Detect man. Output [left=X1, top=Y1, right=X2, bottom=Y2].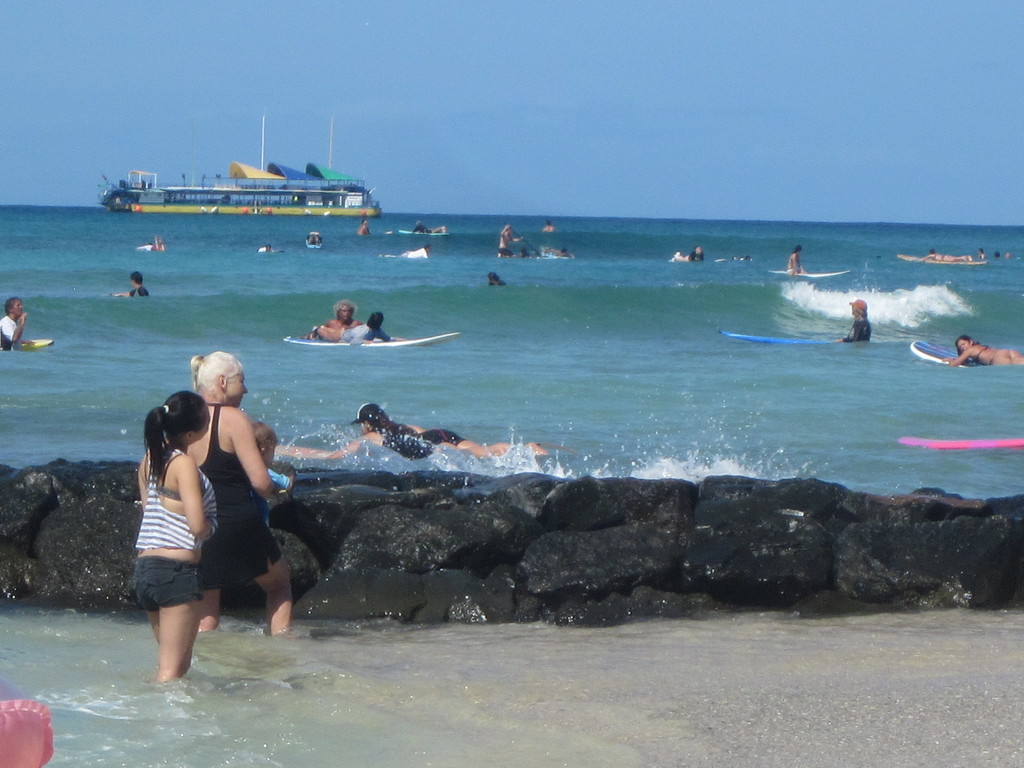
[left=837, top=299, right=872, bottom=341].
